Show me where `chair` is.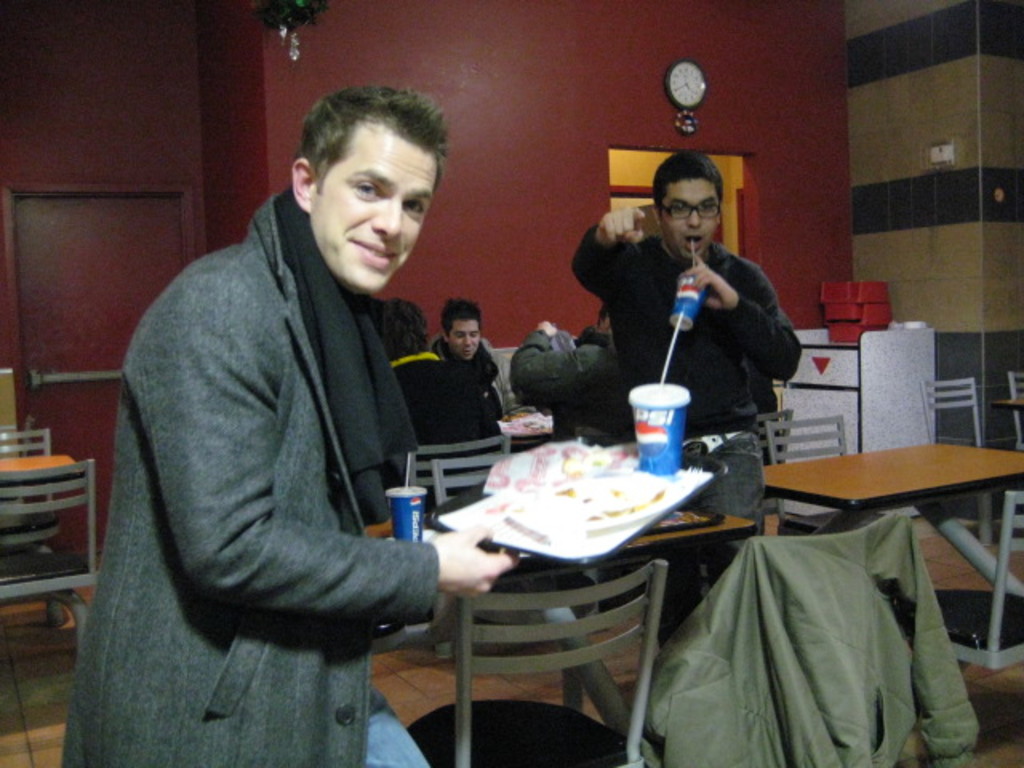
`chair` is at <region>918, 374, 986, 448</region>.
